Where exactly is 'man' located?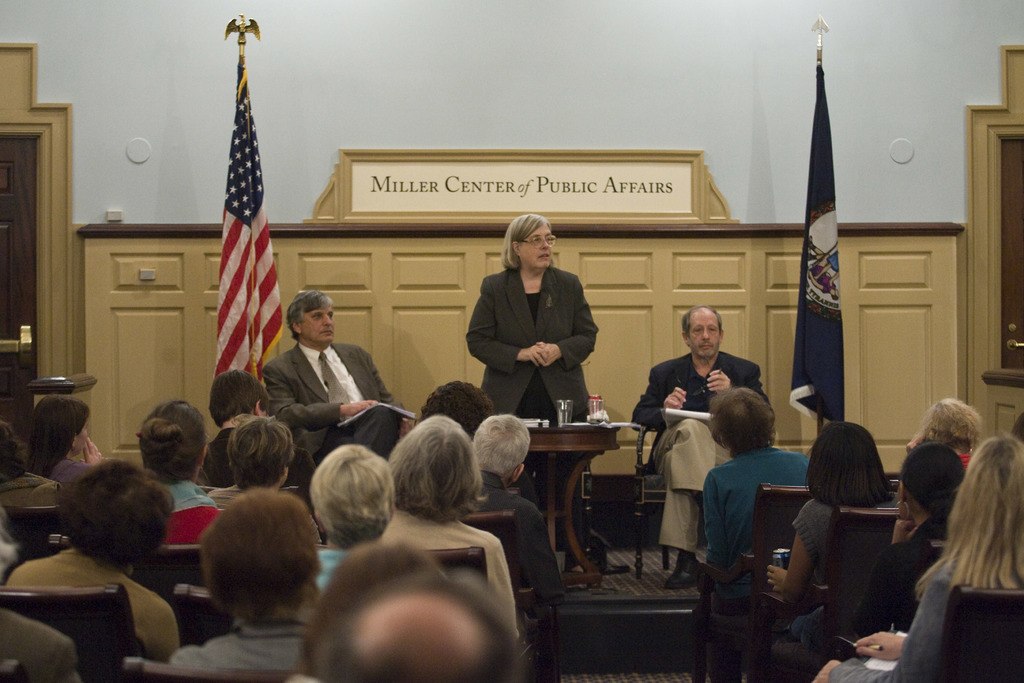
Its bounding box is box(632, 305, 771, 589).
